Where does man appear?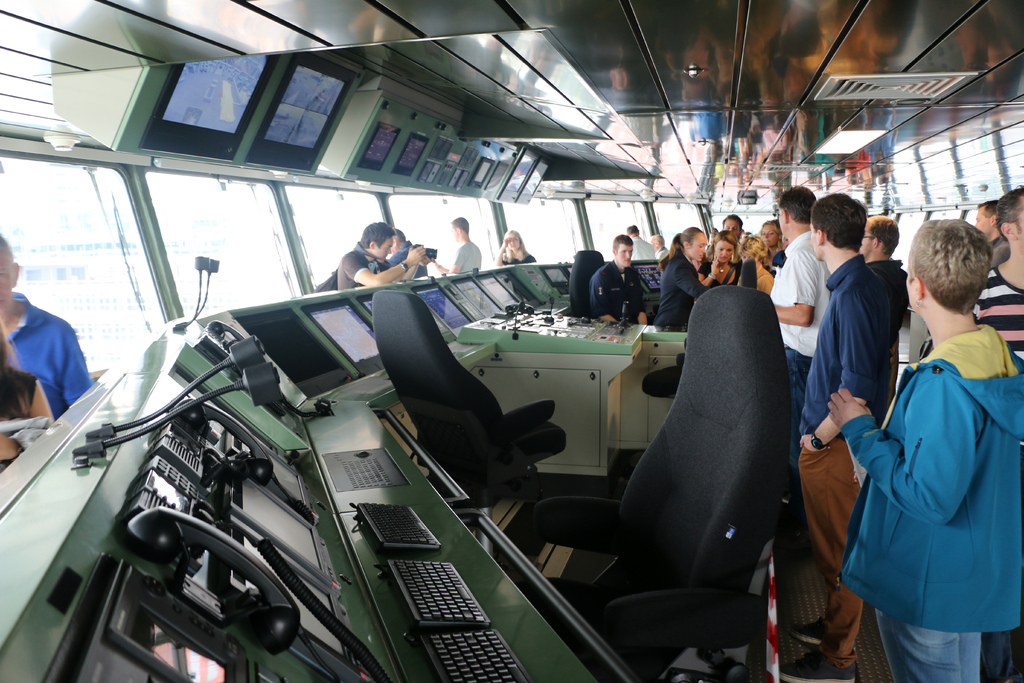
Appears at <region>973, 184, 1023, 682</region>.
